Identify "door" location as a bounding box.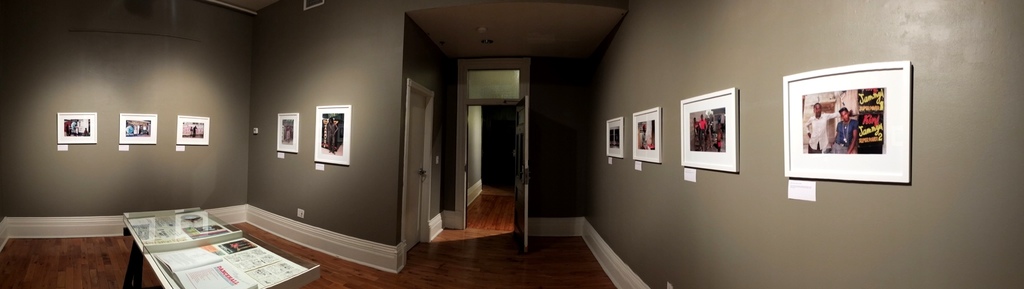
<box>516,89,536,246</box>.
